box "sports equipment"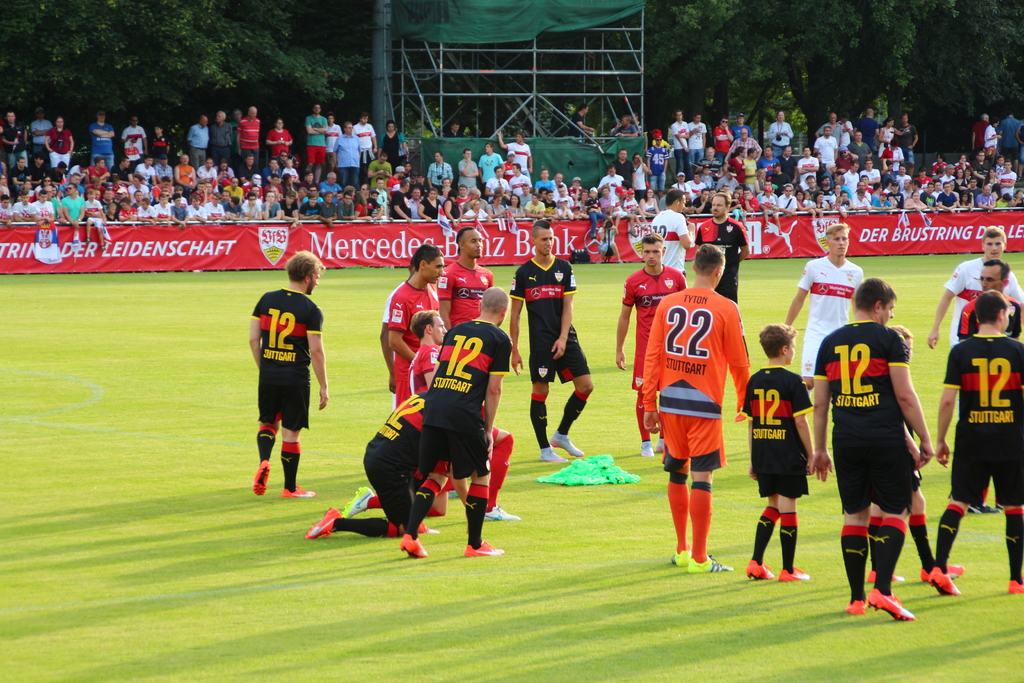
select_region(483, 502, 519, 525)
